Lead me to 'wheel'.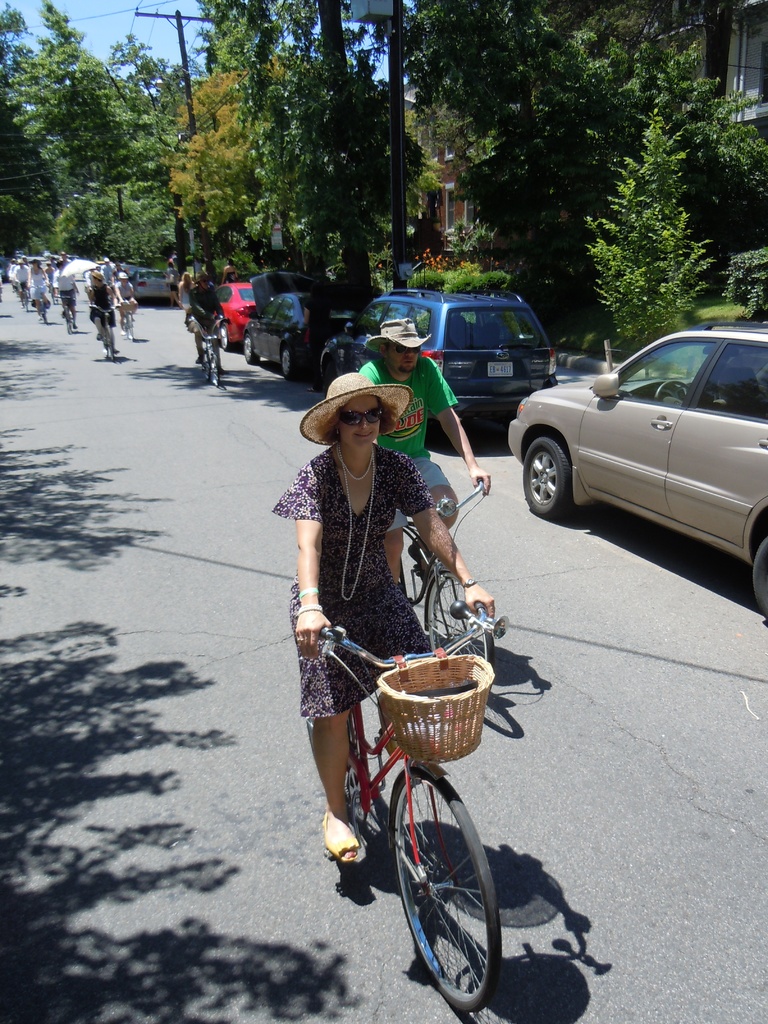
Lead to x1=657, y1=380, x2=693, y2=401.
